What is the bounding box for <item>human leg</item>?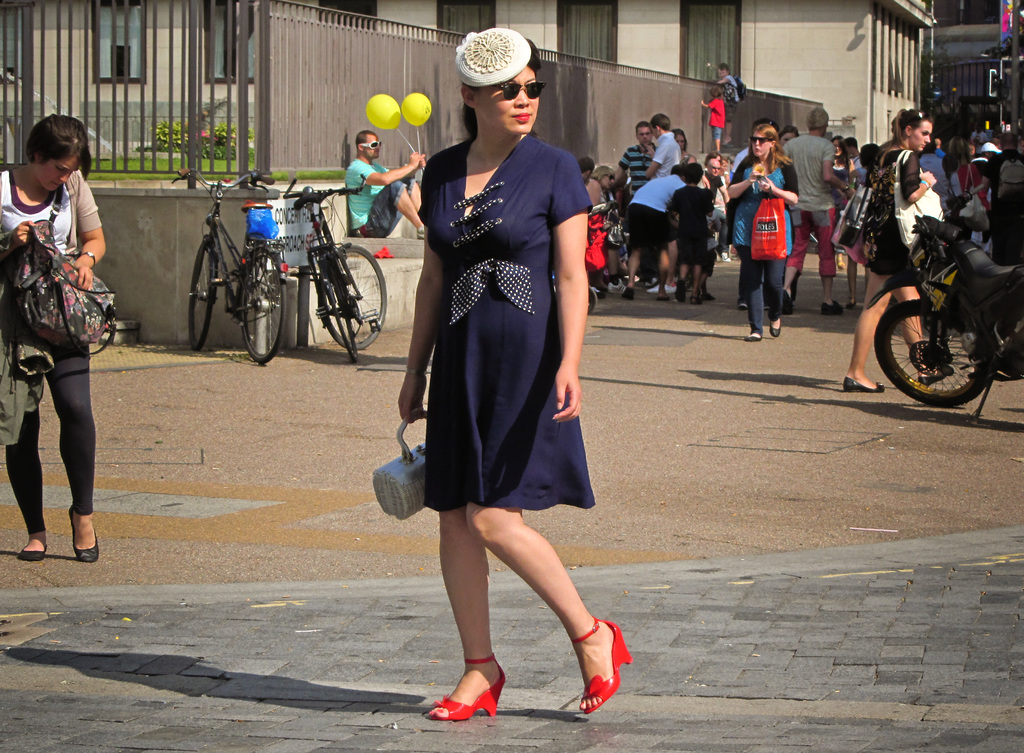
(x1=31, y1=158, x2=72, y2=194).
